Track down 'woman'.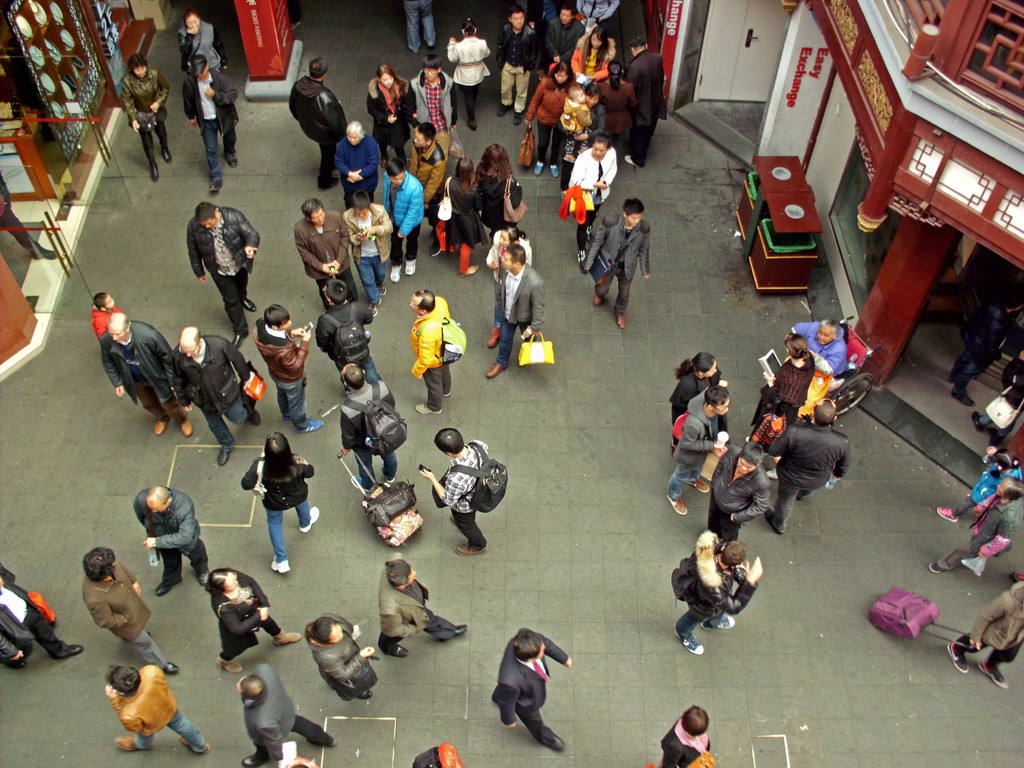
Tracked to <region>669, 351, 723, 455</region>.
